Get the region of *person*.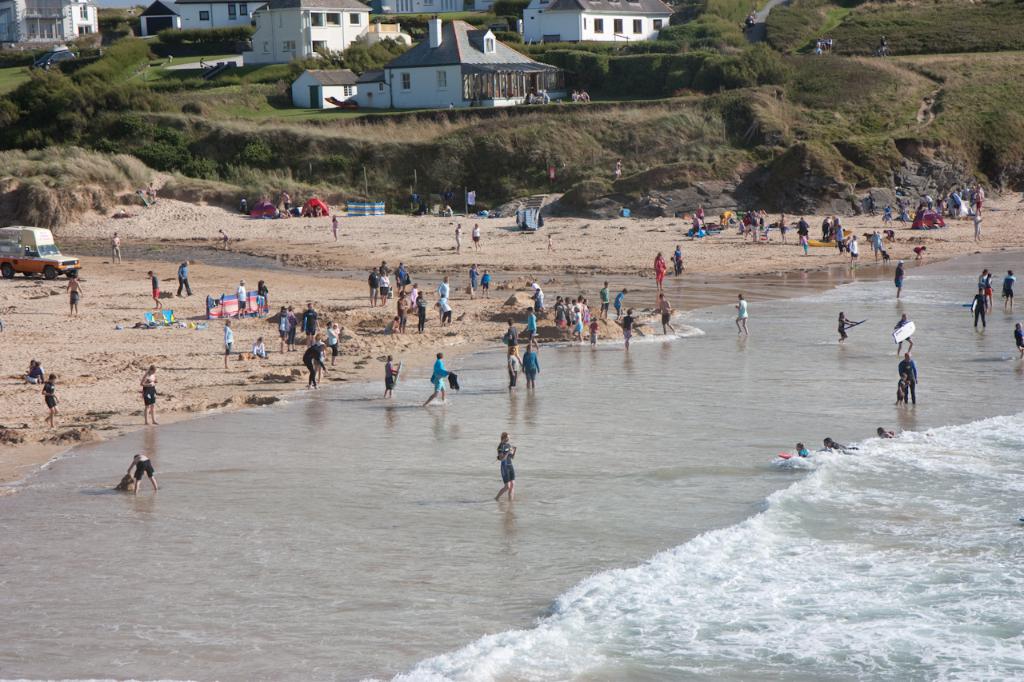
658/294/674/333.
